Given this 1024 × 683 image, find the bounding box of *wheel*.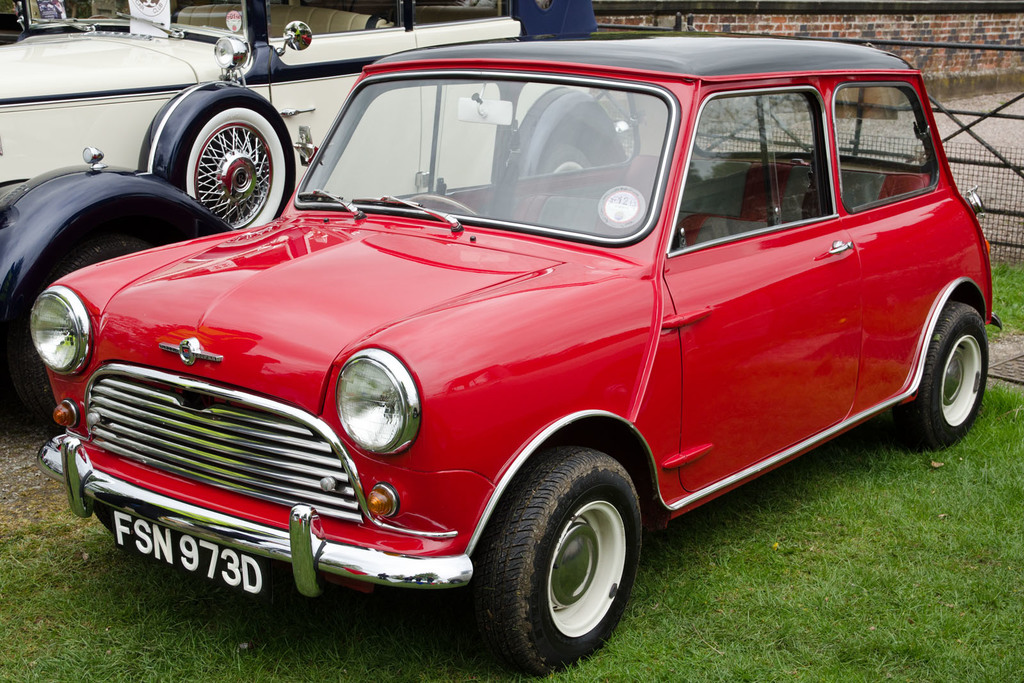
406/194/477/217.
